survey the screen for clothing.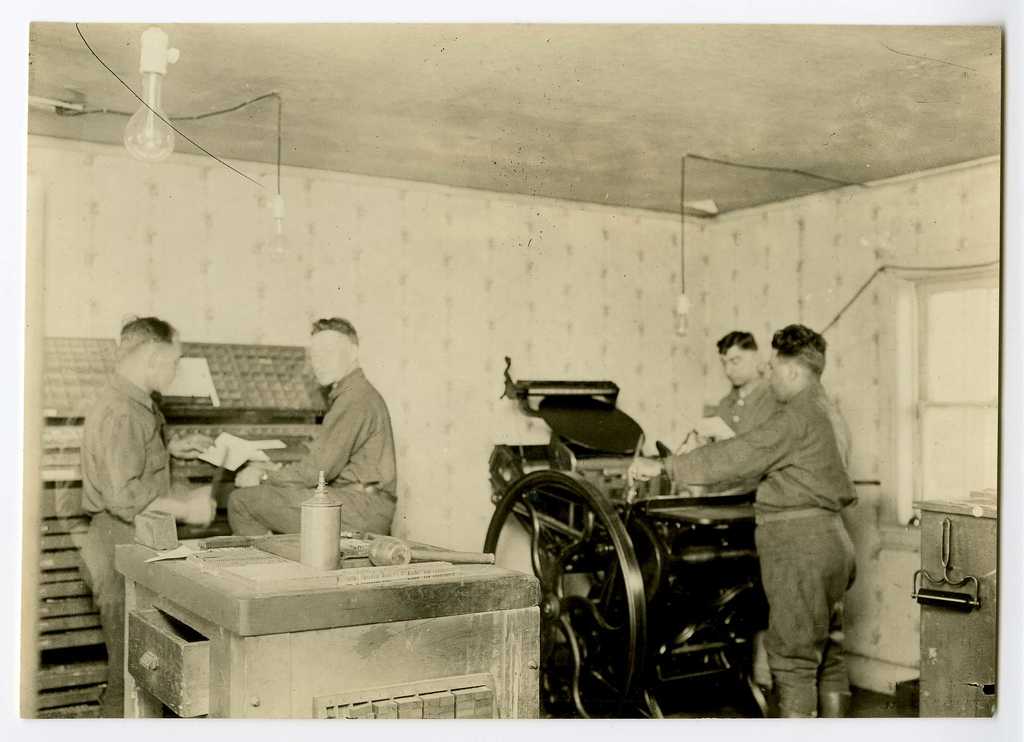
Survey found: {"left": 712, "top": 373, "right": 781, "bottom": 434}.
